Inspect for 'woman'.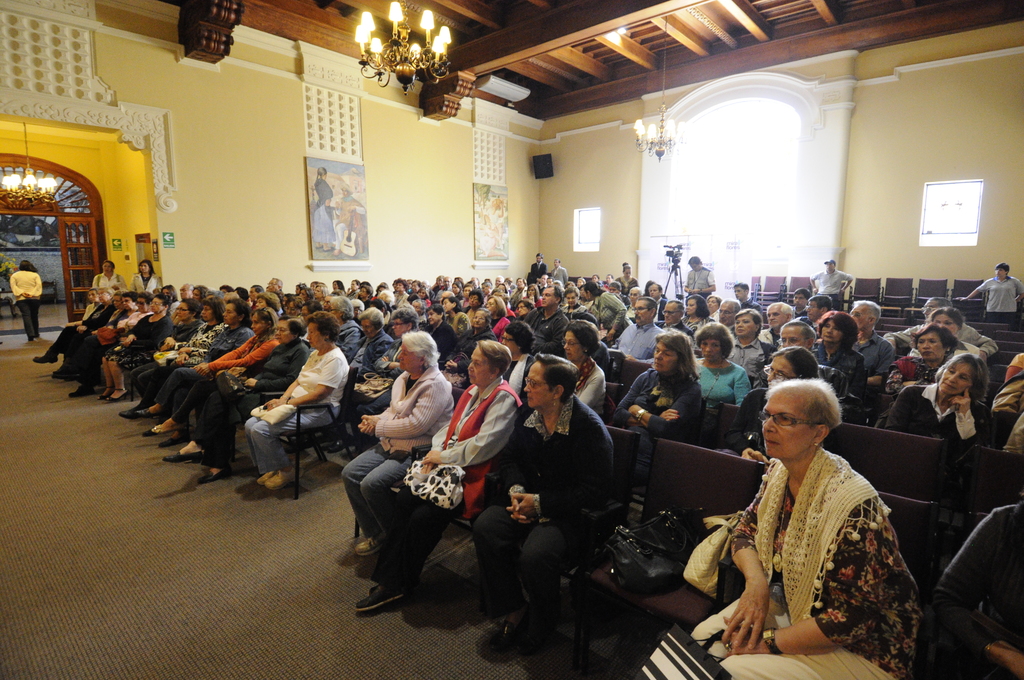
Inspection: x1=493 y1=321 x2=539 y2=397.
